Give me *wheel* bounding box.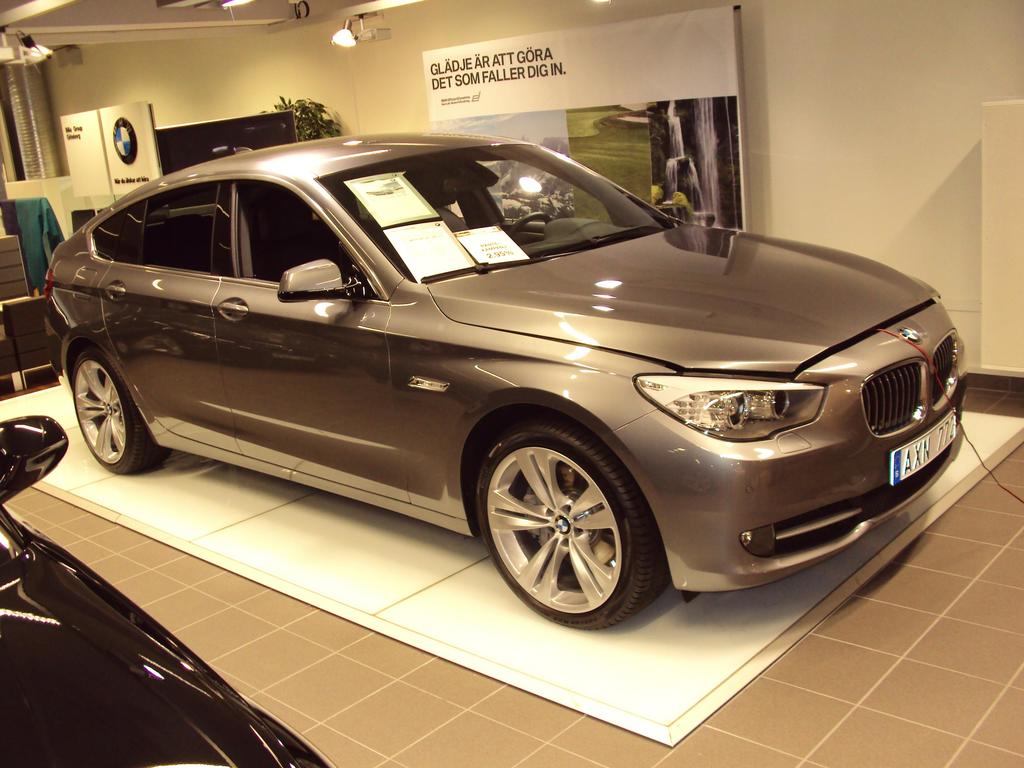
locate(74, 348, 170, 471).
